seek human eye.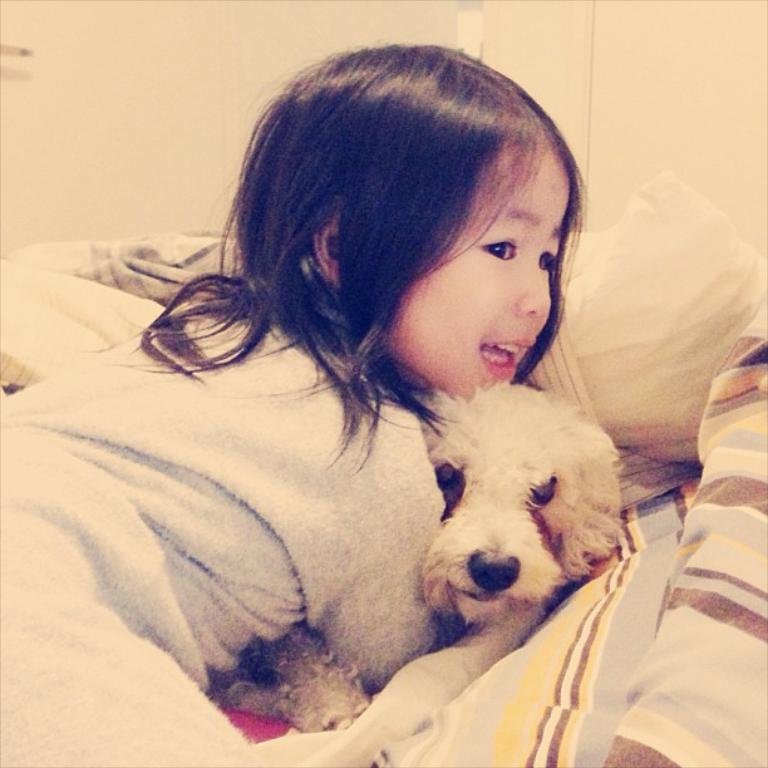
477, 231, 520, 265.
